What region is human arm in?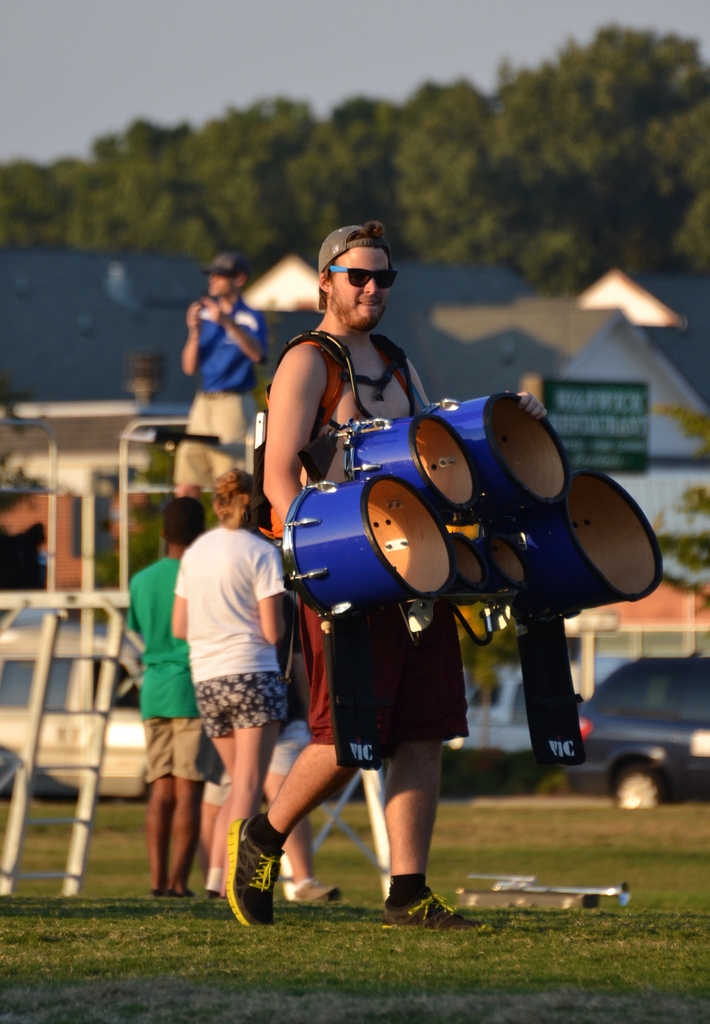
BBox(169, 557, 183, 641).
